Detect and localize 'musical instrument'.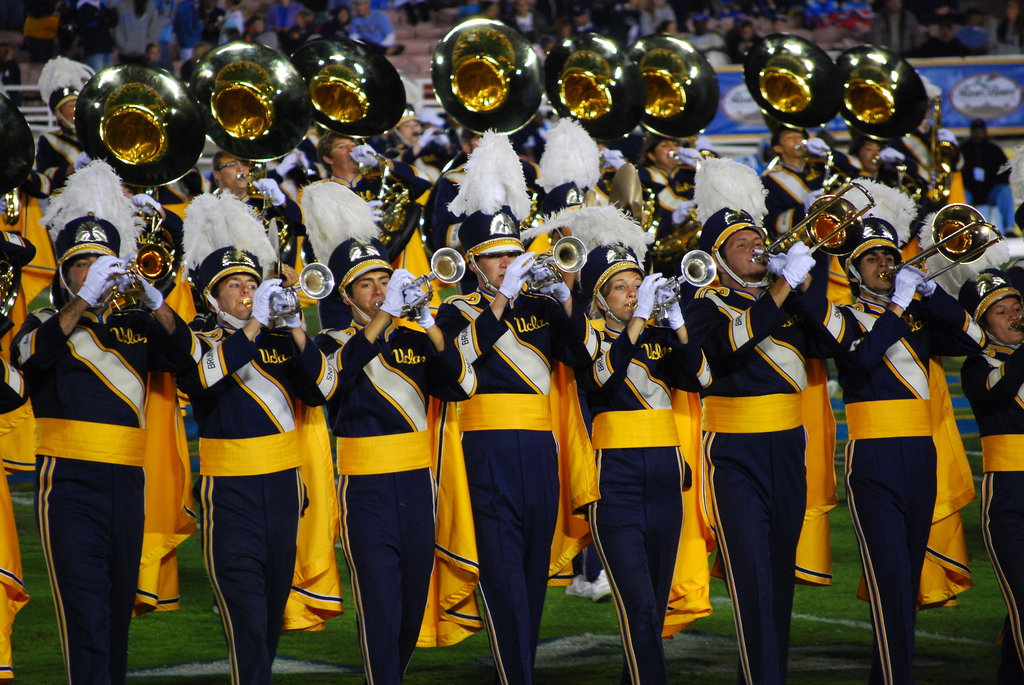
Localized at BBox(55, 59, 202, 194).
